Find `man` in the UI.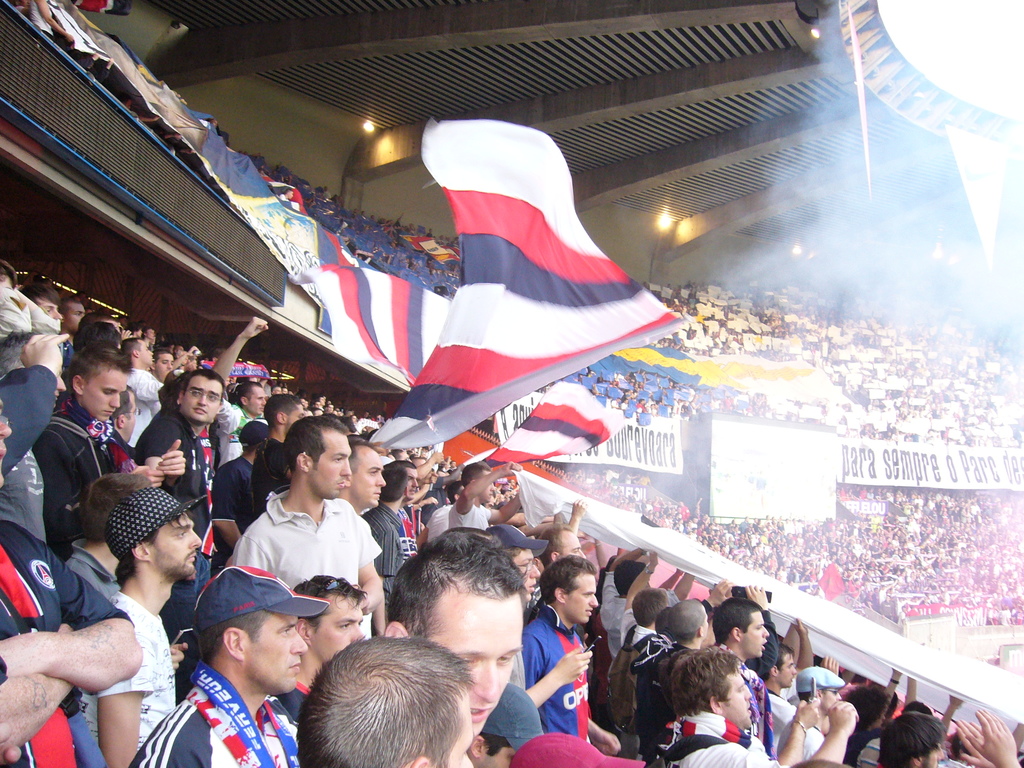
UI element at detection(623, 587, 673, 718).
